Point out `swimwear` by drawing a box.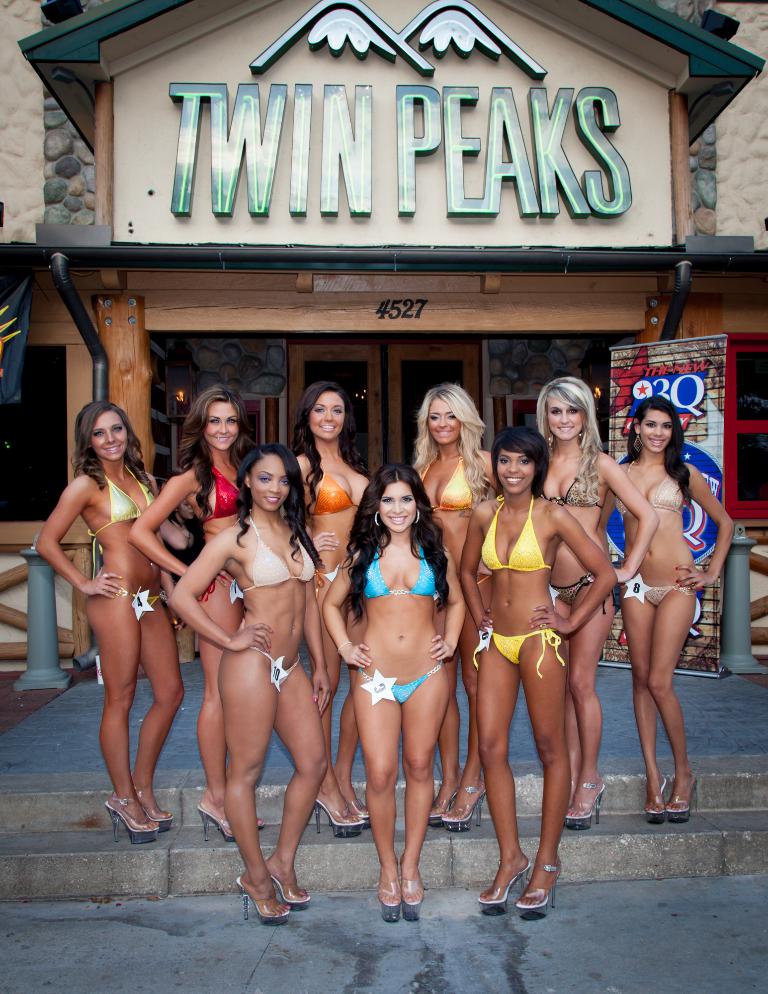
(363,534,442,601).
